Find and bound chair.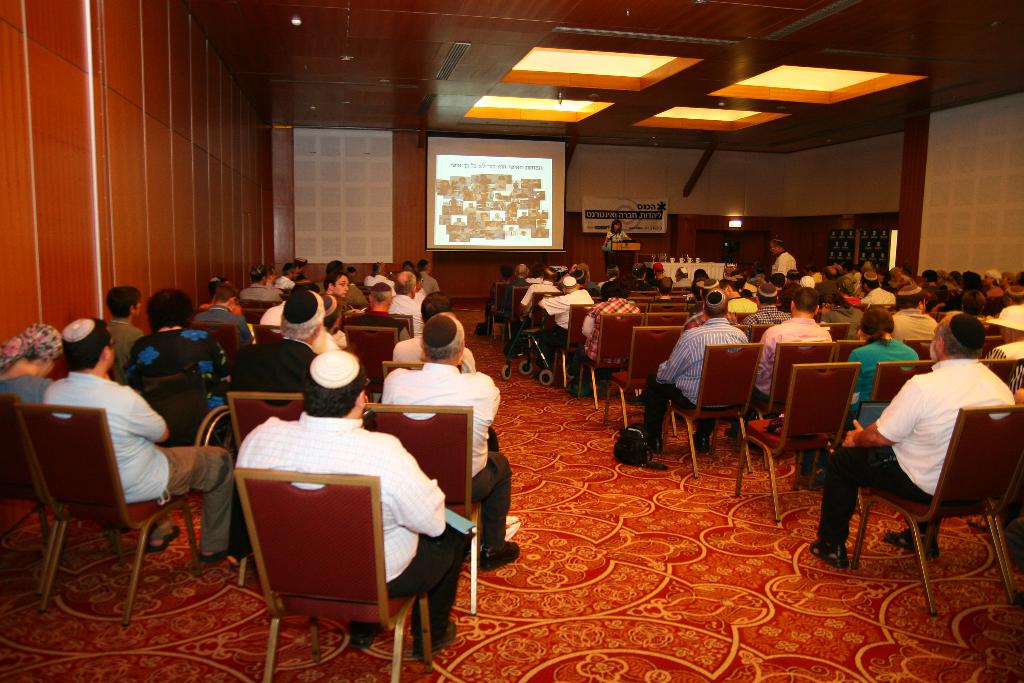
Bound: {"left": 902, "top": 336, "right": 930, "bottom": 361}.
